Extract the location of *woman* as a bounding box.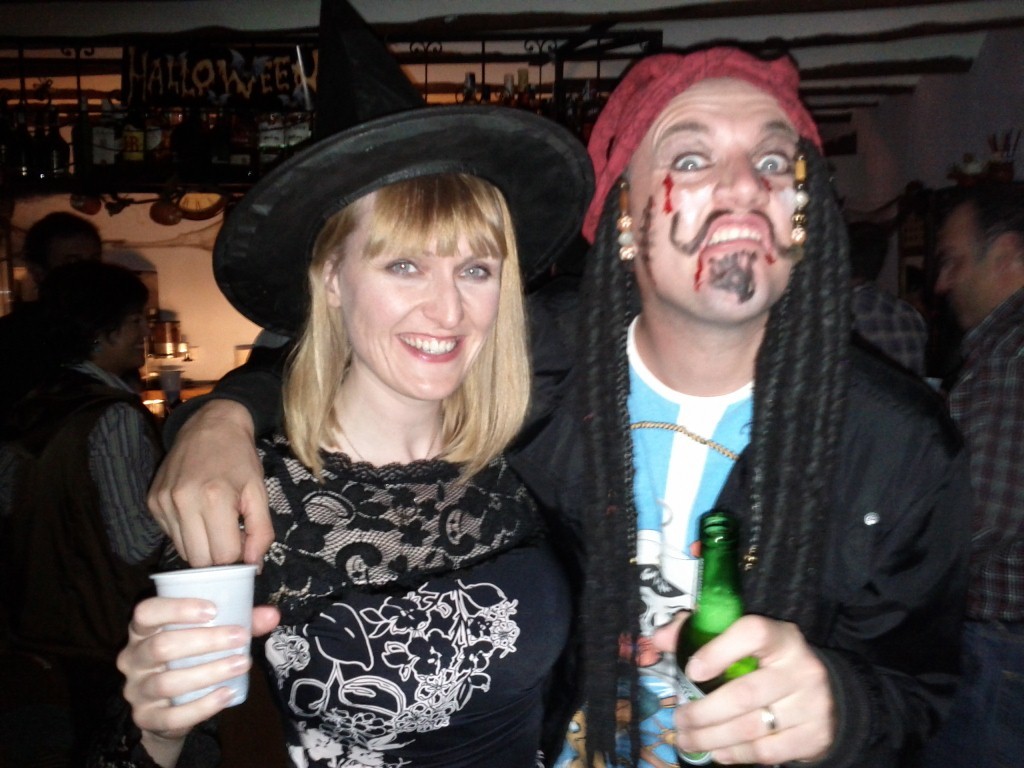
l=140, t=115, r=629, b=767.
